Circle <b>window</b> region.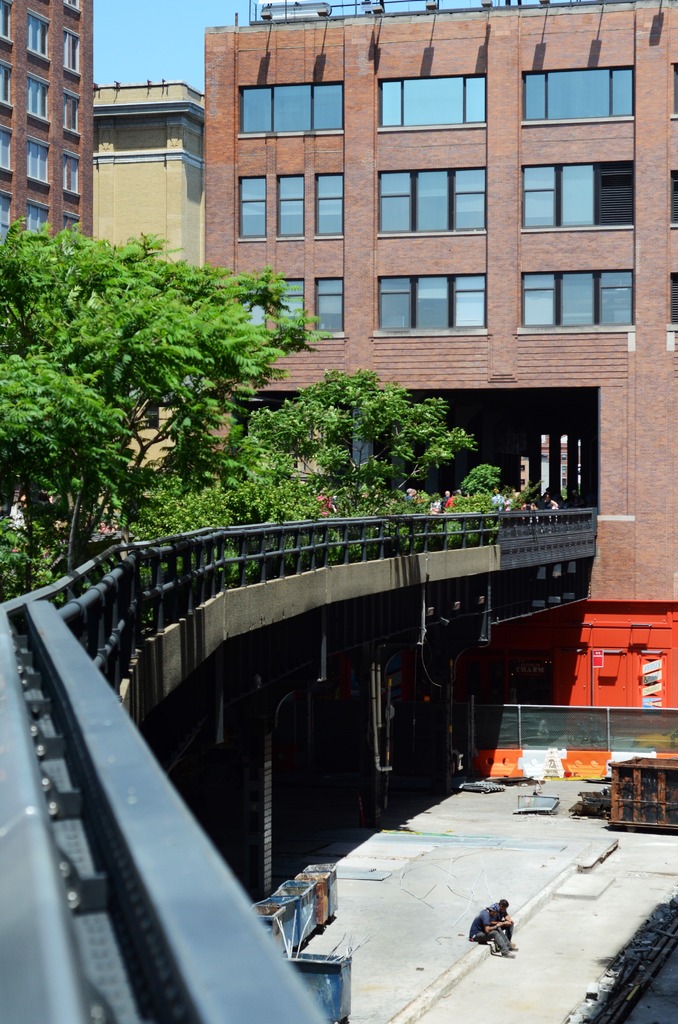
Region: [236,77,343,138].
